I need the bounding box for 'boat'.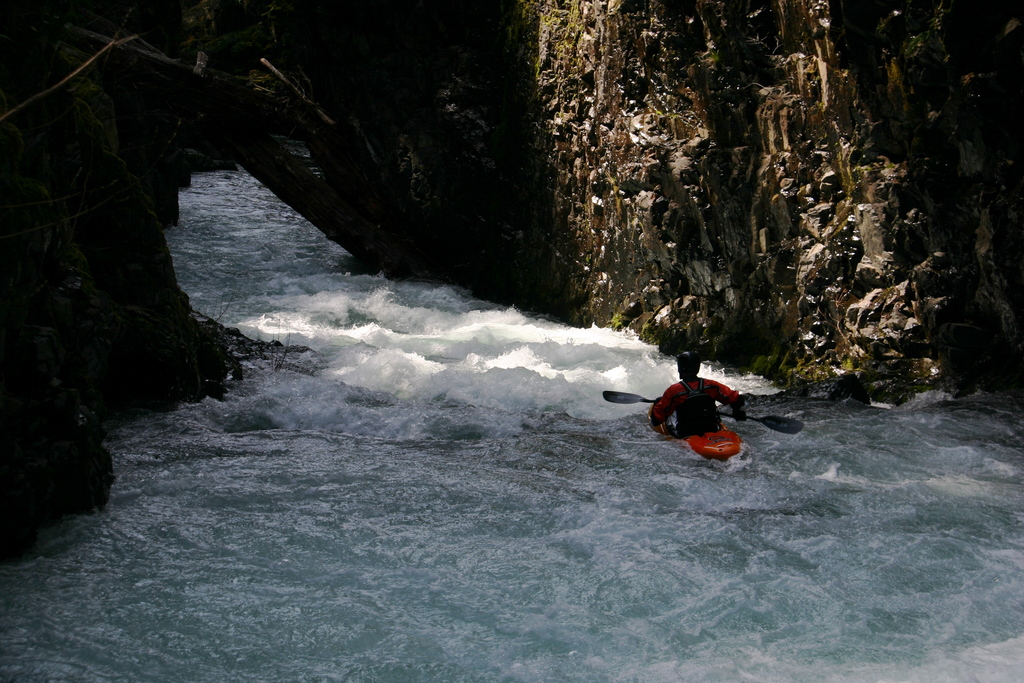
Here it is: 649:392:747:457.
